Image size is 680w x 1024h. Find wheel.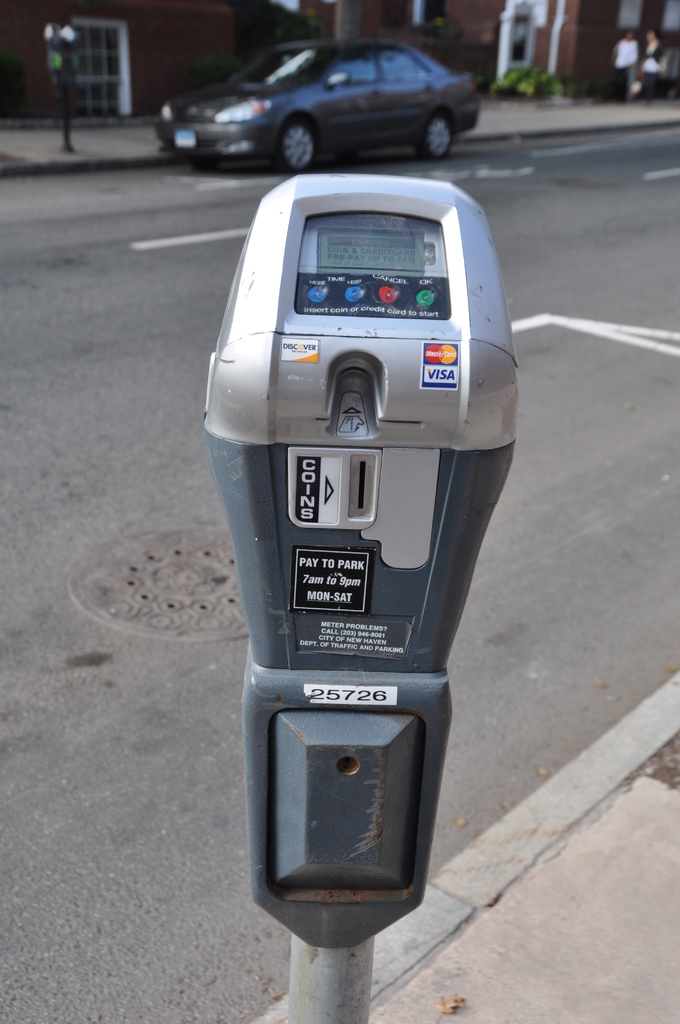
<region>419, 109, 453, 157</region>.
